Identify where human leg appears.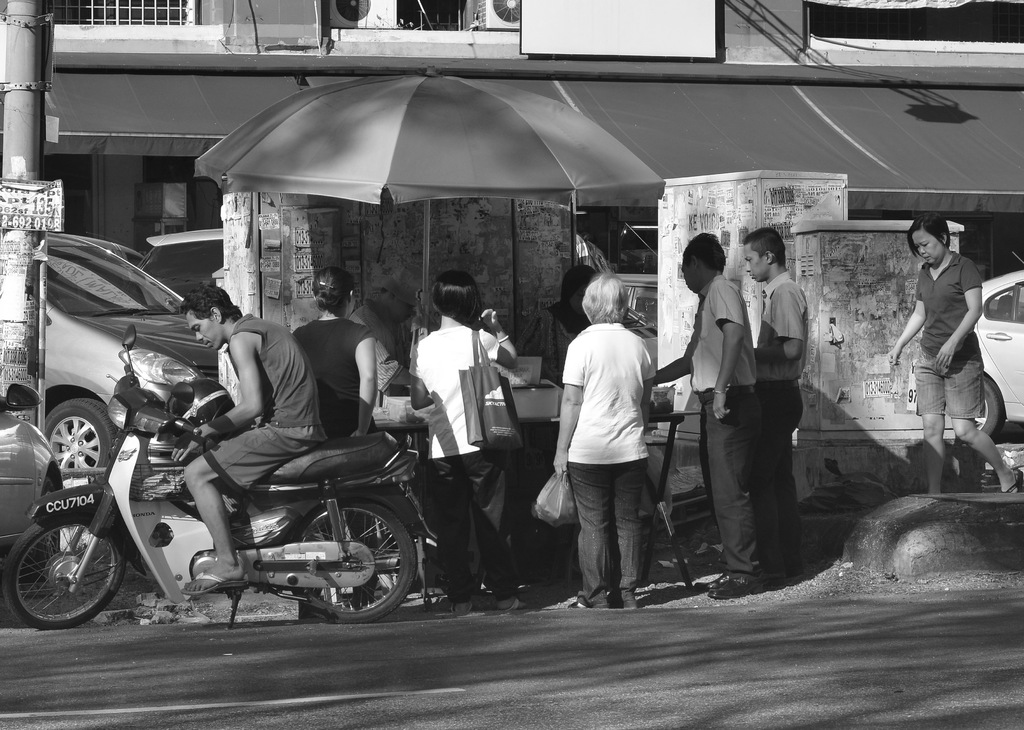
Appears at x1=696 y1=391 x2=749 y2=603.
